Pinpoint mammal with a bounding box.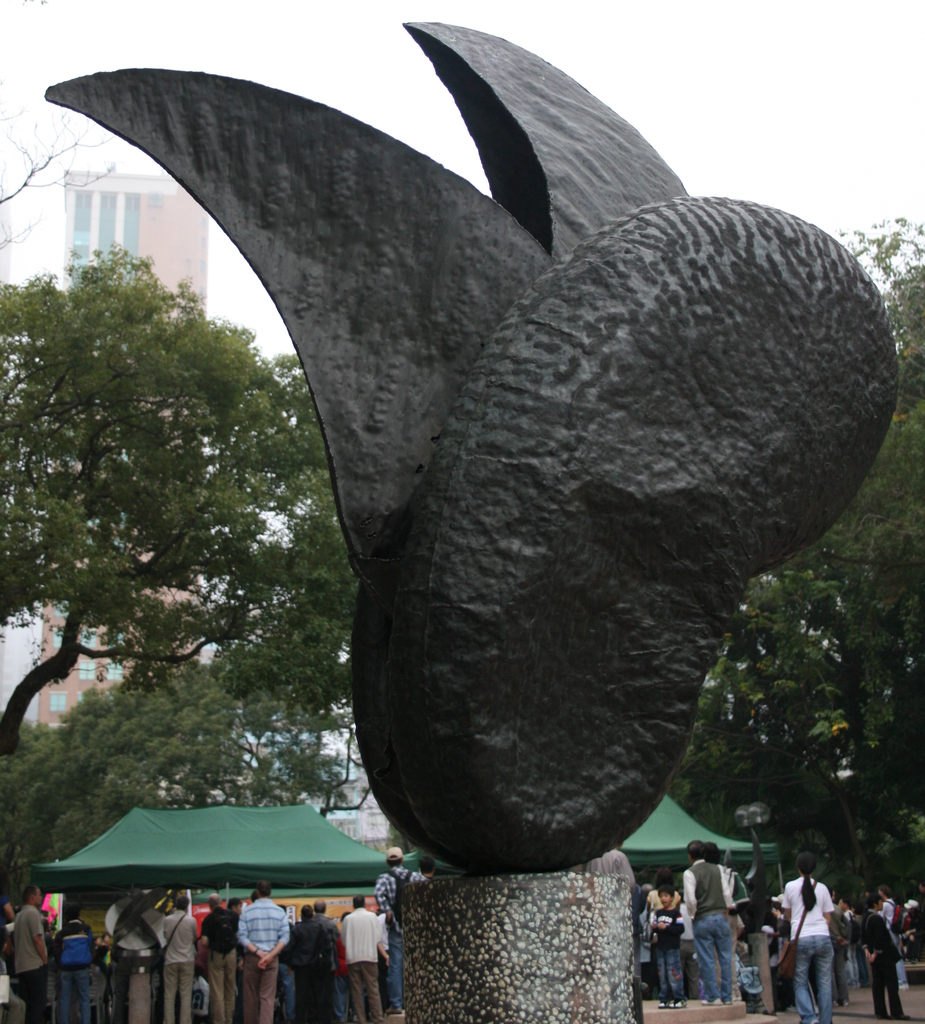
select_region(685, 841, 733, 996).
